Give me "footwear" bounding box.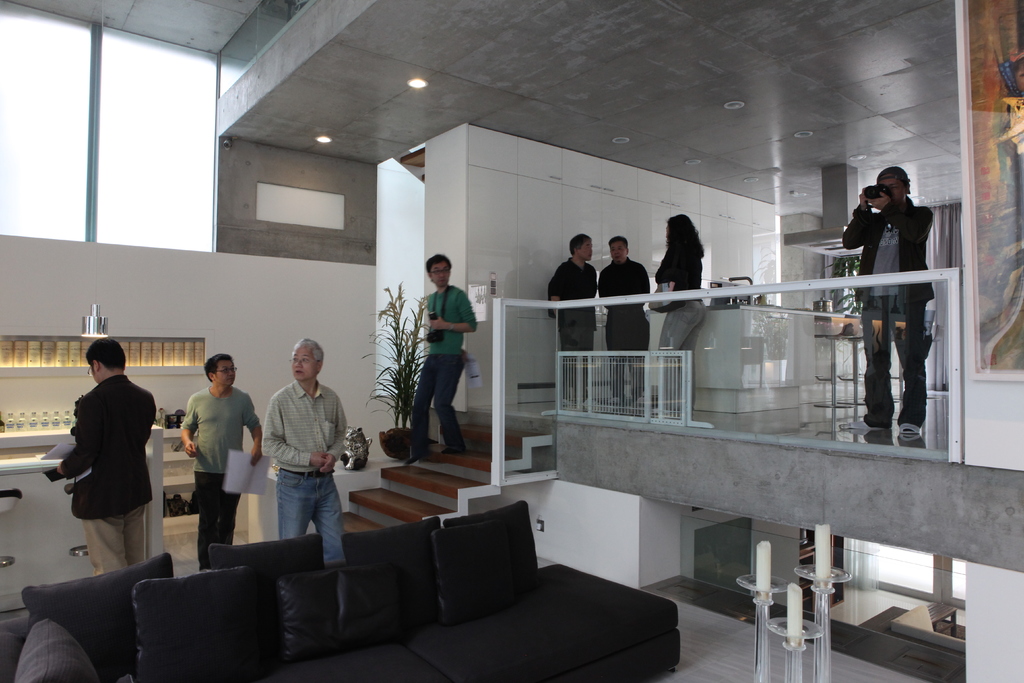
(left=405, top=450, right=428, bottom=466).
